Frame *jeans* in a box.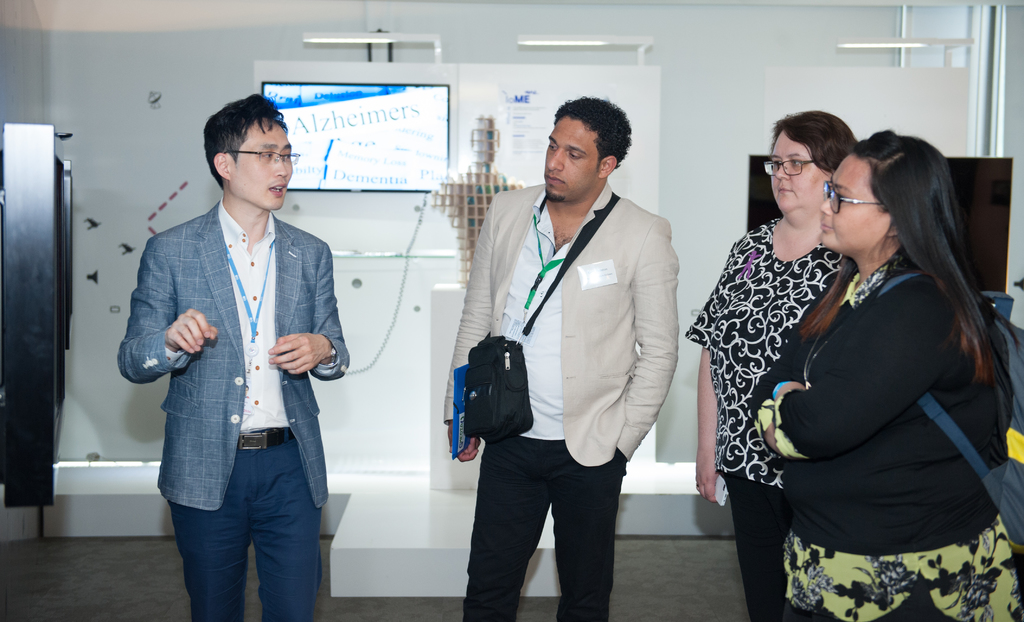
l=147, t=441, r=324, b=619.
